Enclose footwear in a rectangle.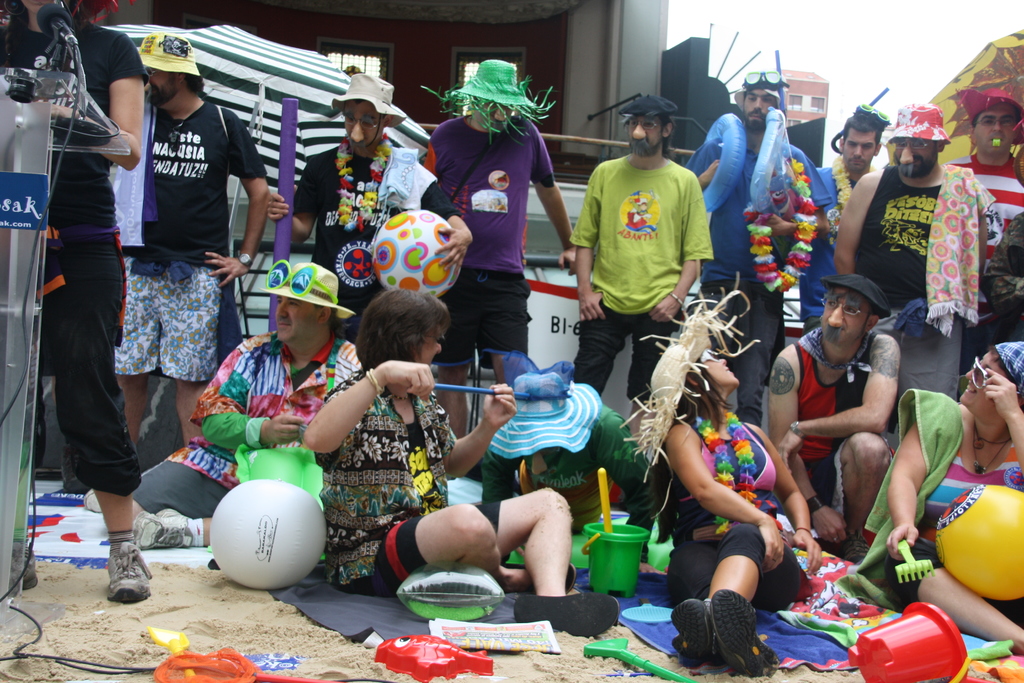
bbox=[24, 545, 38, 589].
